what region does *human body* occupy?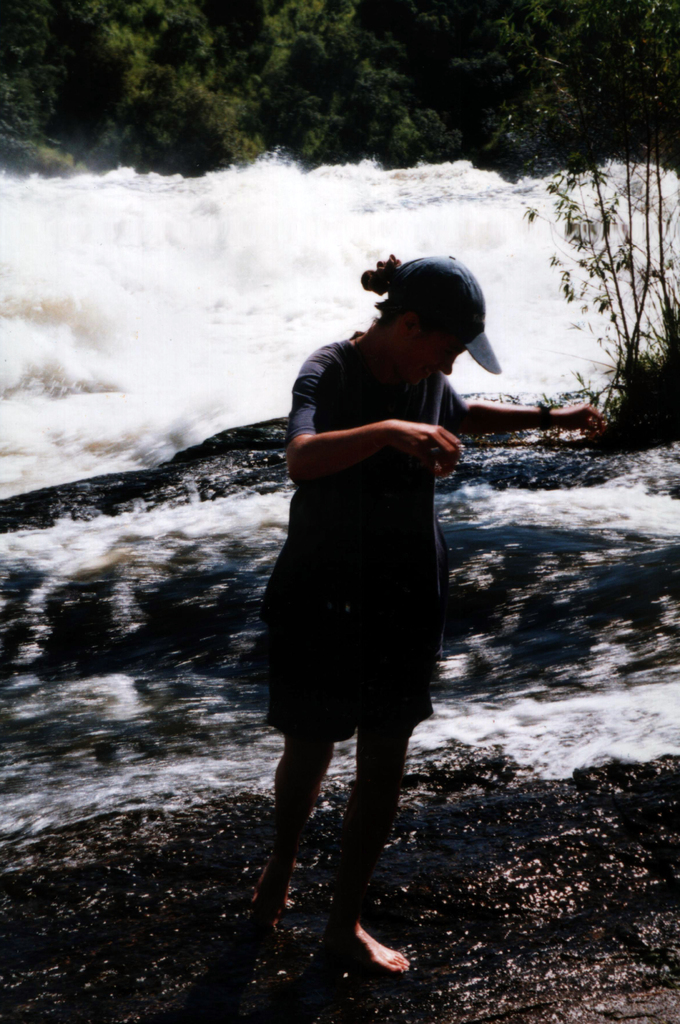
detection(251, 259, 457, 998).
